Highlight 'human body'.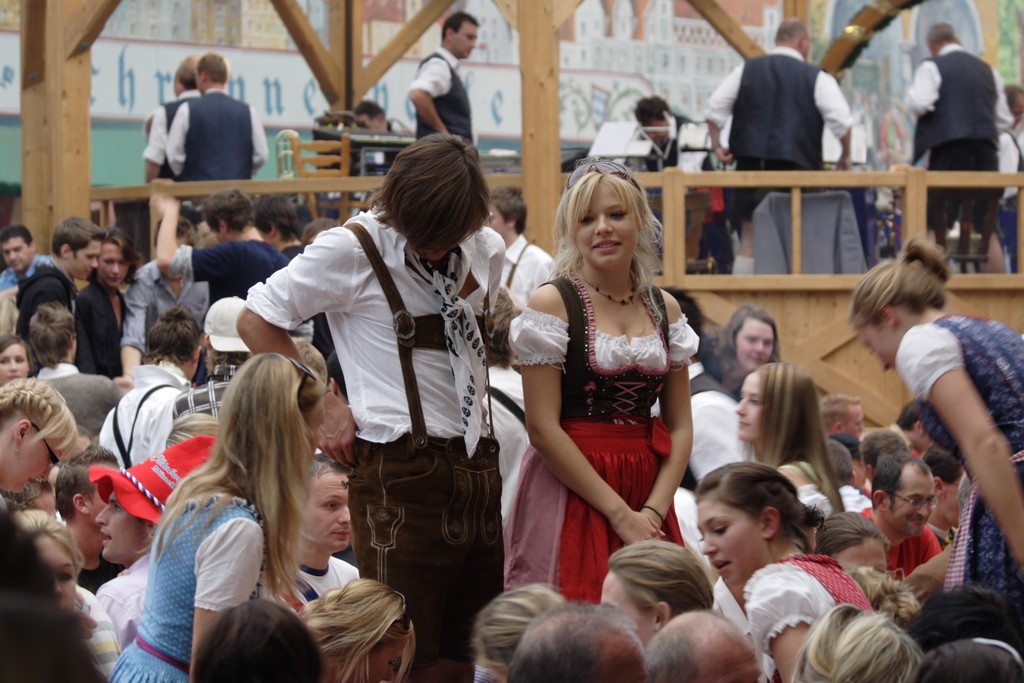
Highlighted region: <region>735, 353, 837, 518</region>.
